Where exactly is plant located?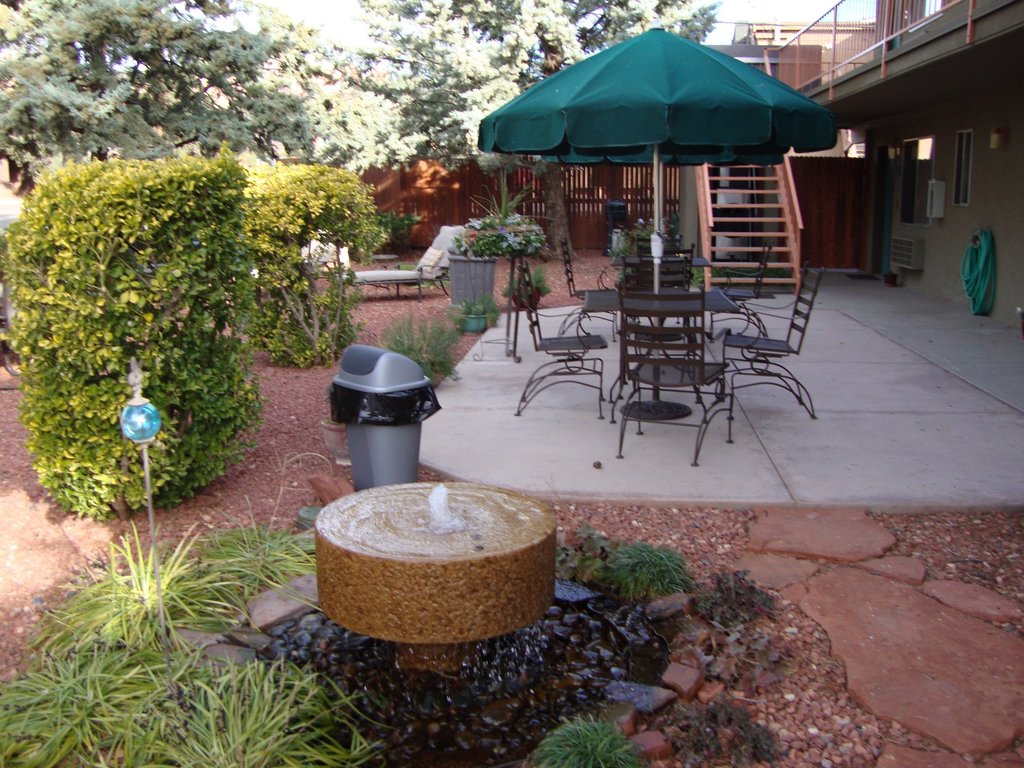
Its bounding box is <region>452, 286, 502, 327</region>.
